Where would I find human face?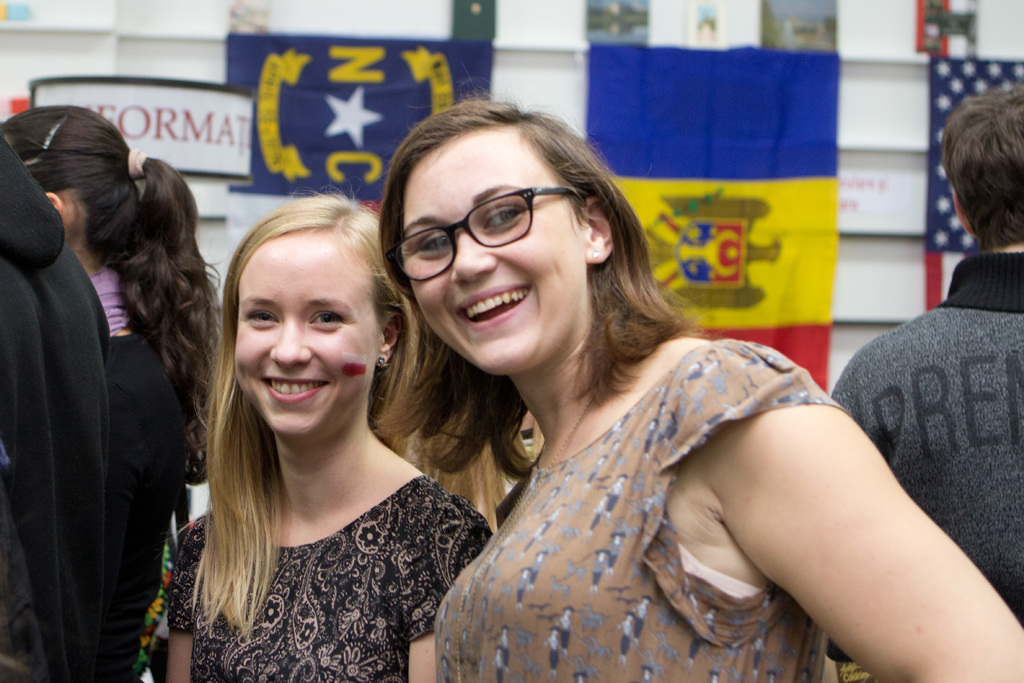
At rect(393, 131, 586, 374).
